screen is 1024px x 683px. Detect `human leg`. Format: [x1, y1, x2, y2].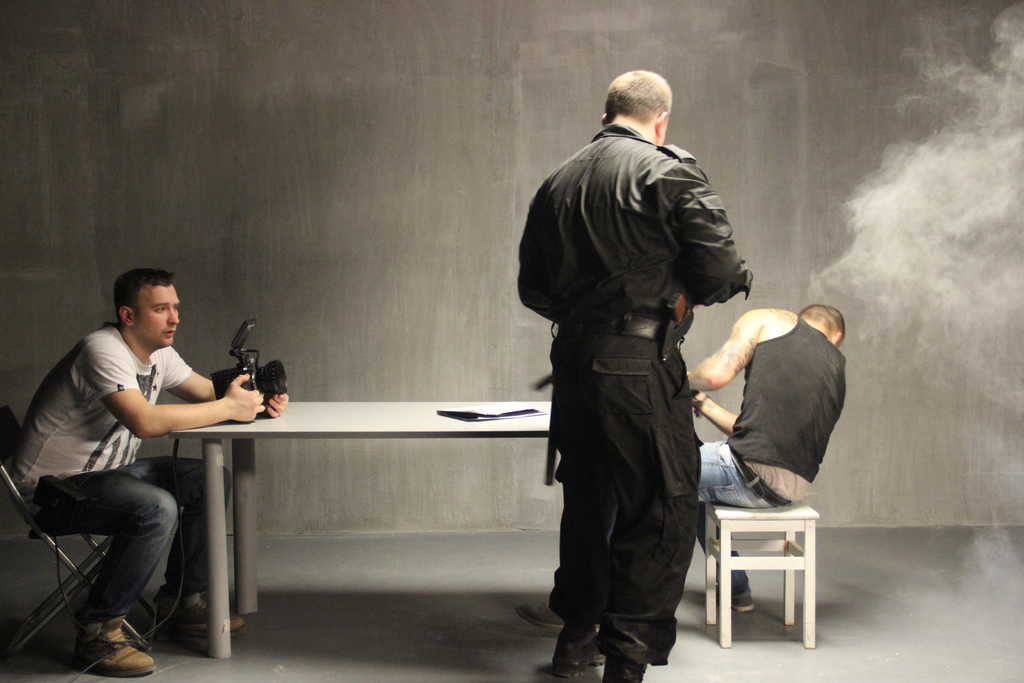
[515, 444, 766, 630].
